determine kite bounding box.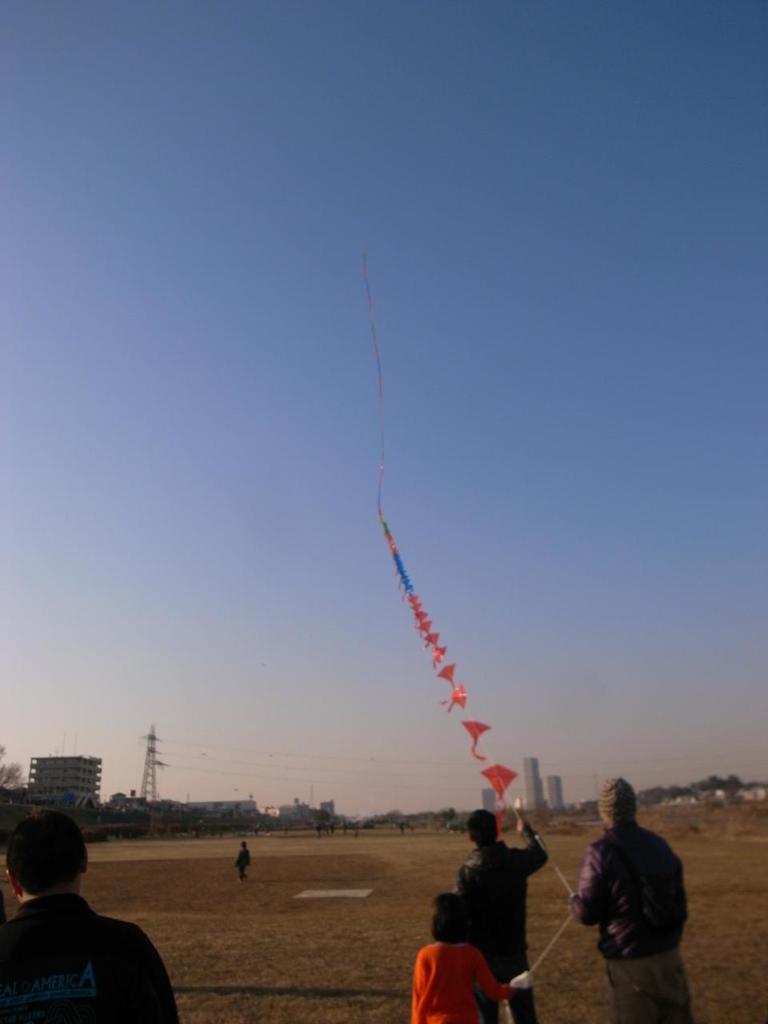
Determined: (461,721,490,762).
